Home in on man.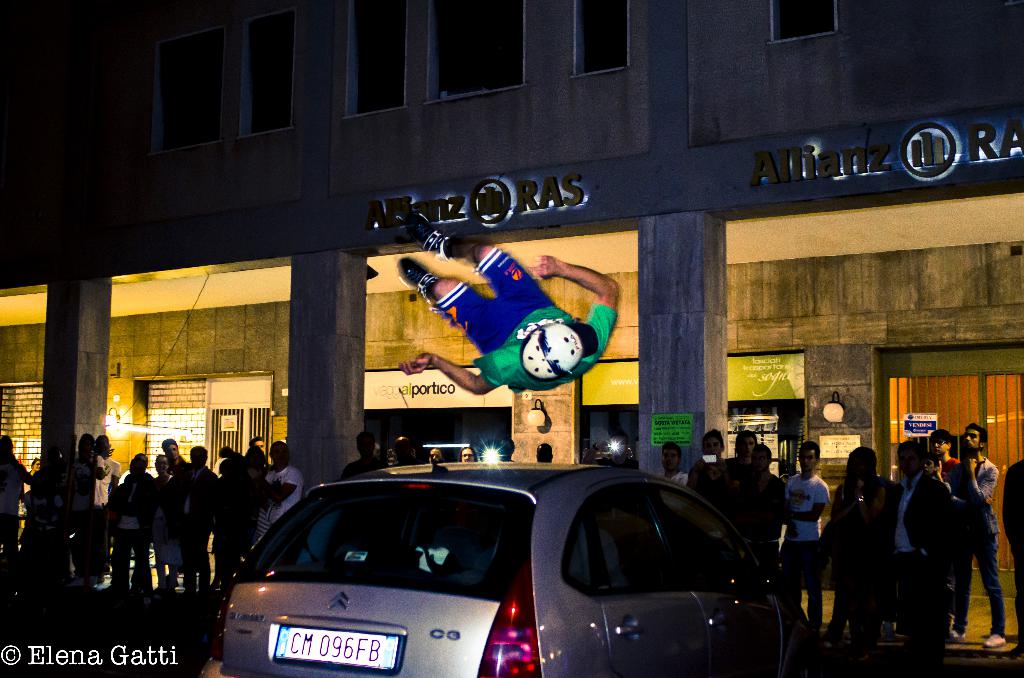
Homed in at x1=883 y1=439 x2=960 y2=659.
